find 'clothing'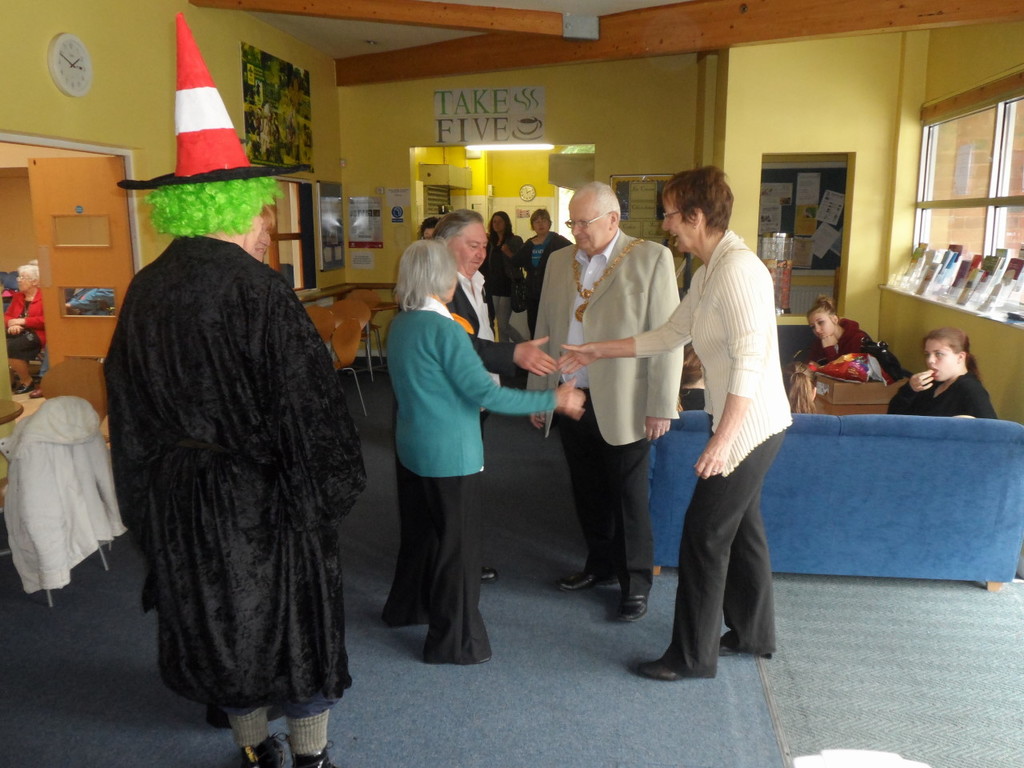
select_region(2, 287, 49, 359)
